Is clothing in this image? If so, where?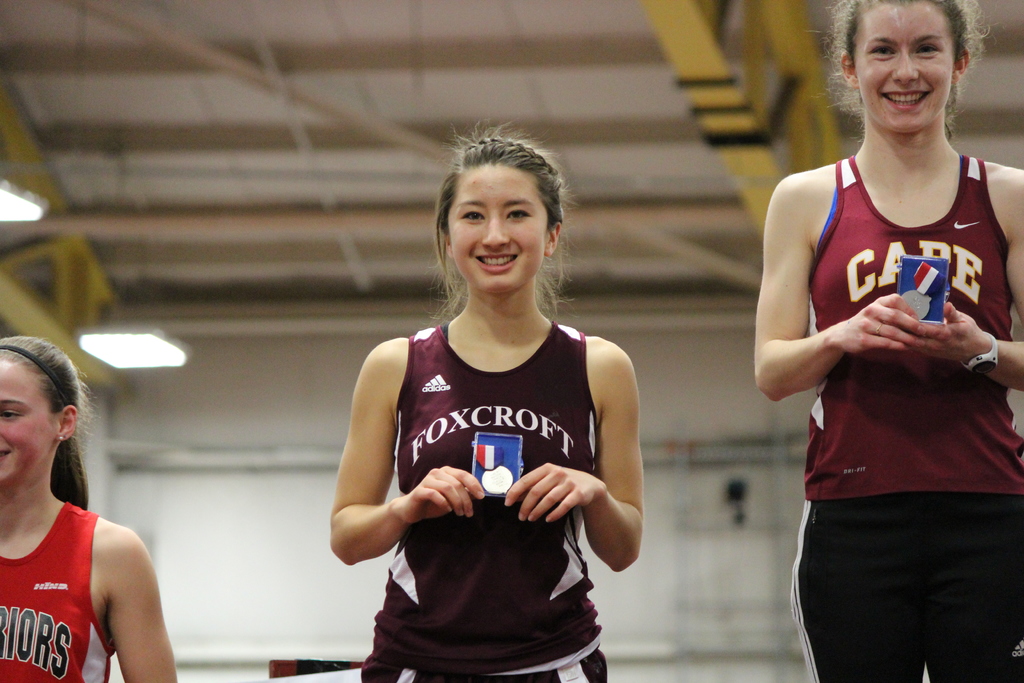
Yes, at [left=353, top=326, right=605, bottom=682].
